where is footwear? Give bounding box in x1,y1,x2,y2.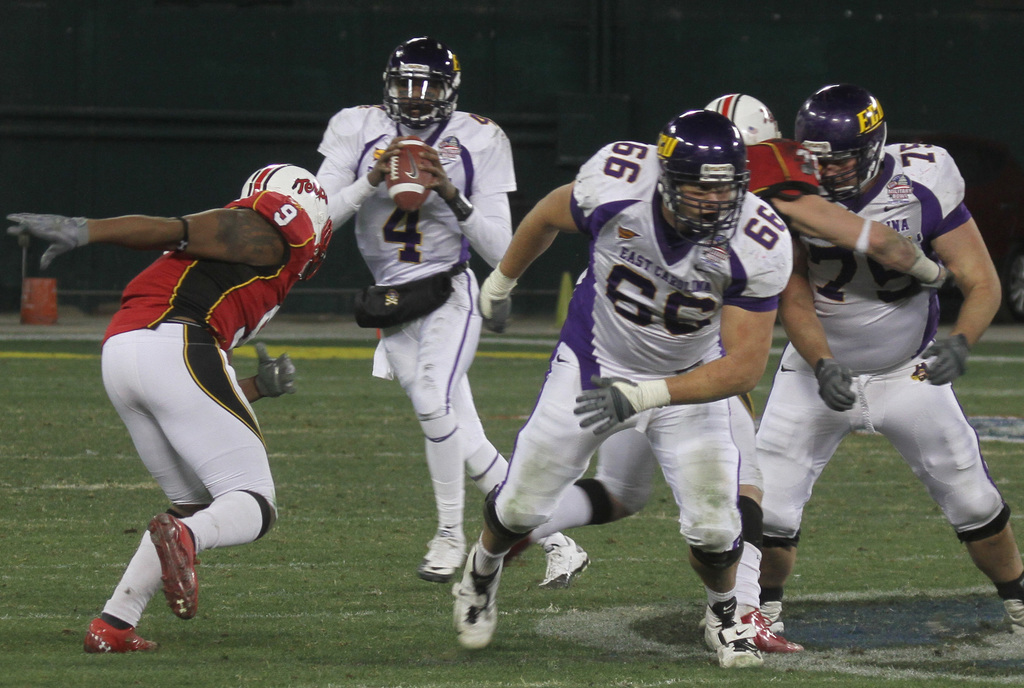
1002,596,1023,638.
